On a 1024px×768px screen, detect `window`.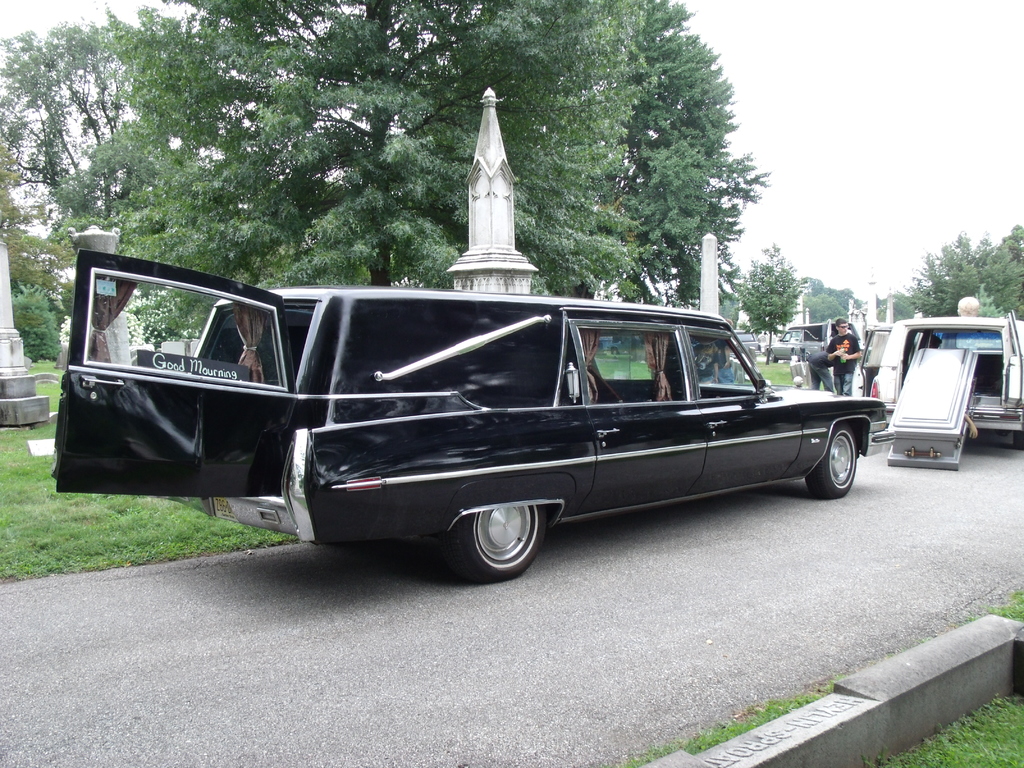
<box>576,326,688,399</box>.
